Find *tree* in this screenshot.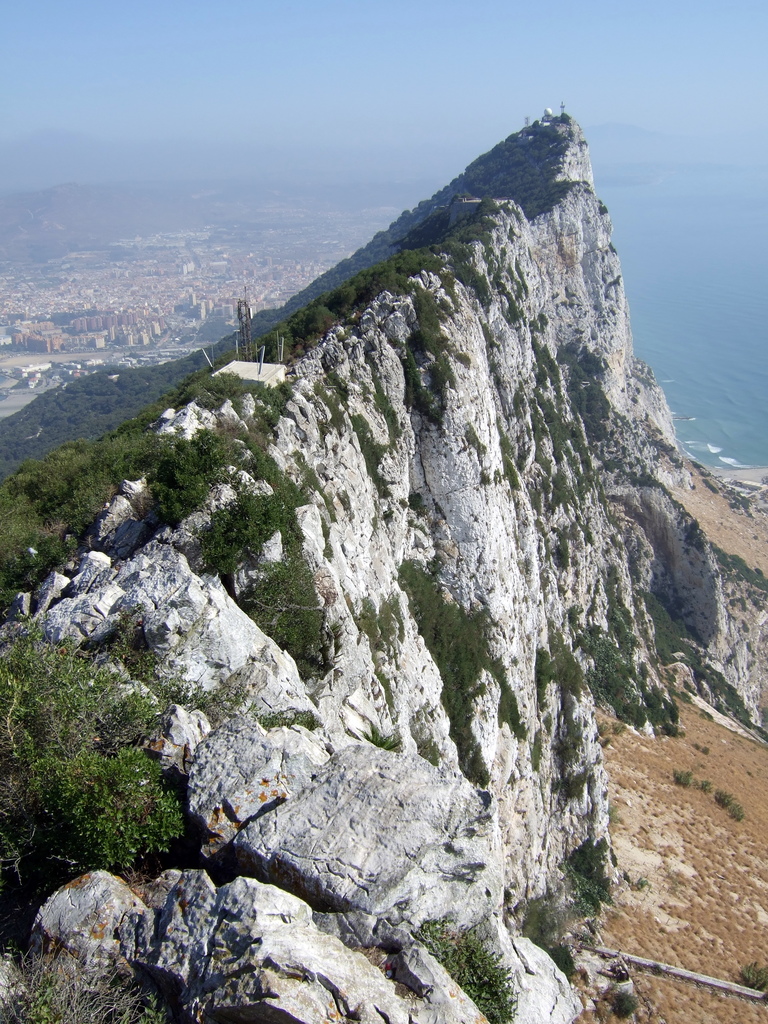
The bounding box for *tree* is [left=0, top=631, right=178, bottom=904].
